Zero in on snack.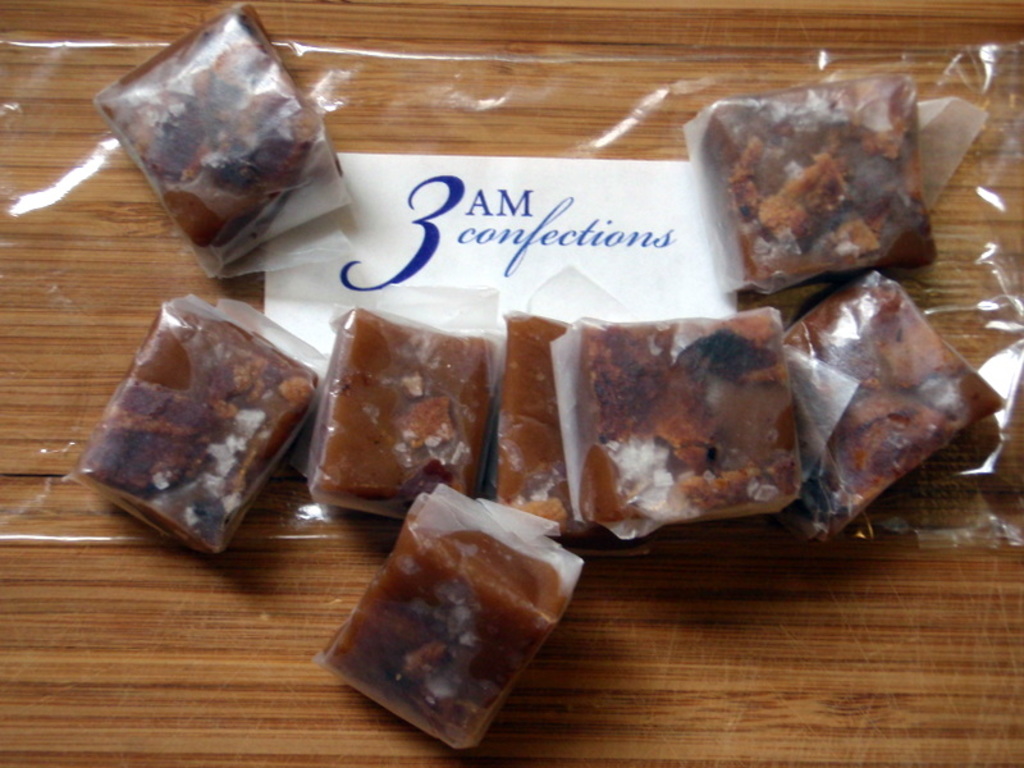
Zeroed in: (left=783, top=273, right=1016, bottom=531).
